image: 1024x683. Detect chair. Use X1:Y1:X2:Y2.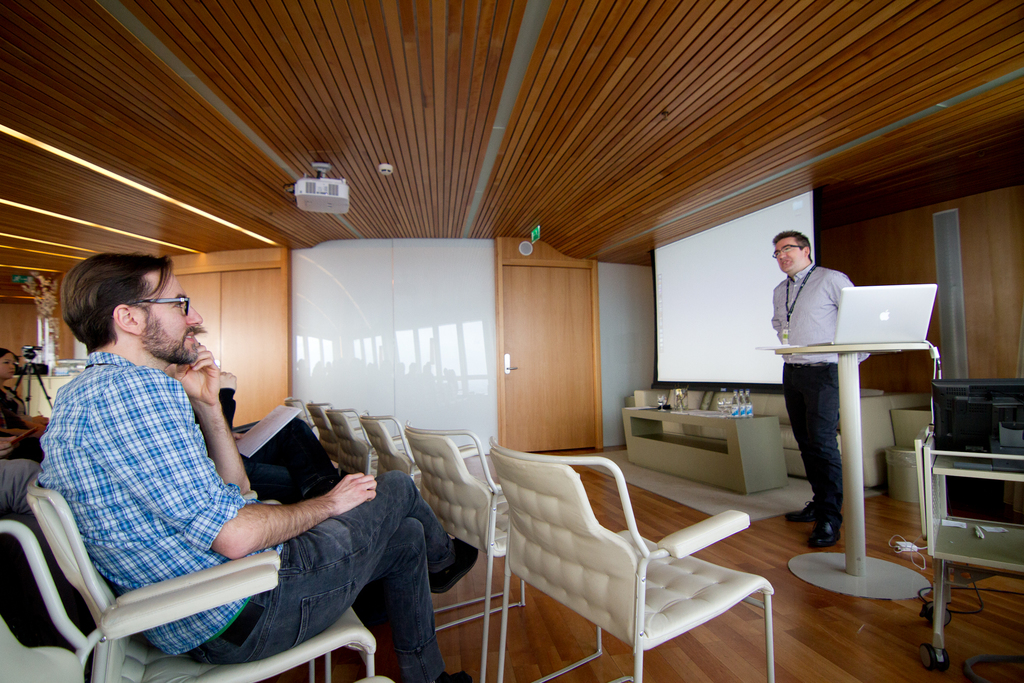
358:416:510:616.
